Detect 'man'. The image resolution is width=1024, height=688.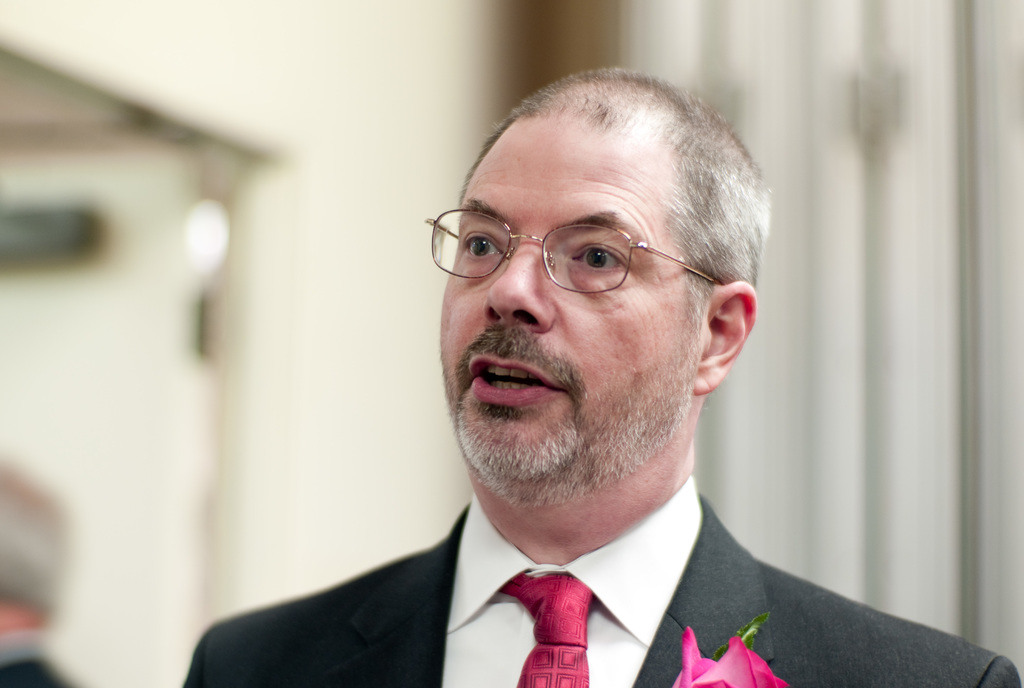
bbox(225, 83, 996, 677).
